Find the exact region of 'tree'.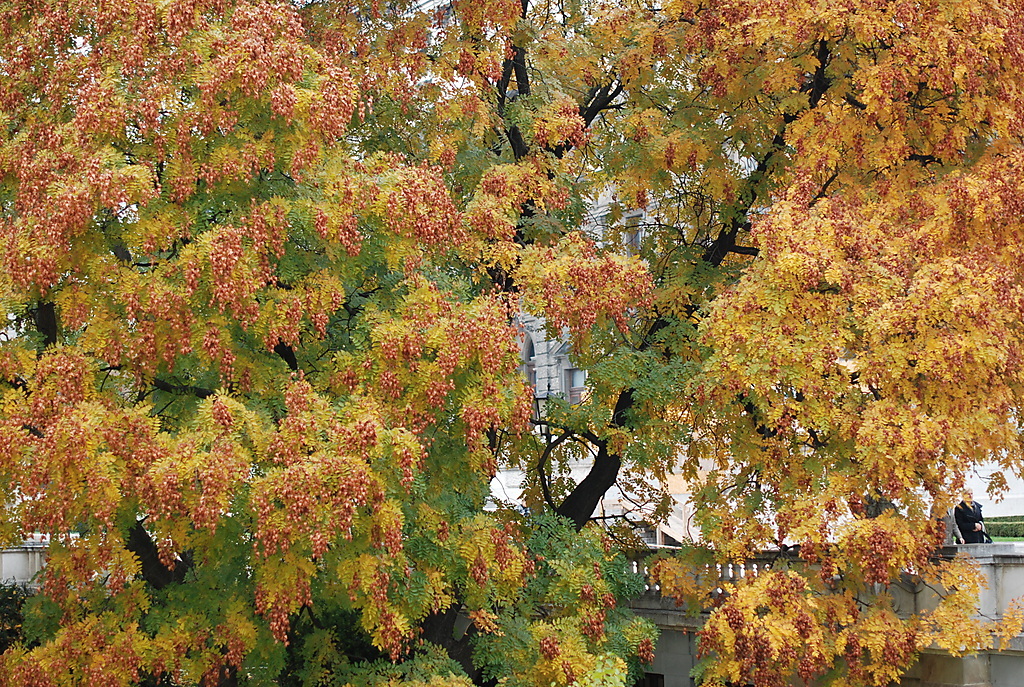
Exact region: x1=0, y1=0, x2=1023, y2=686.
